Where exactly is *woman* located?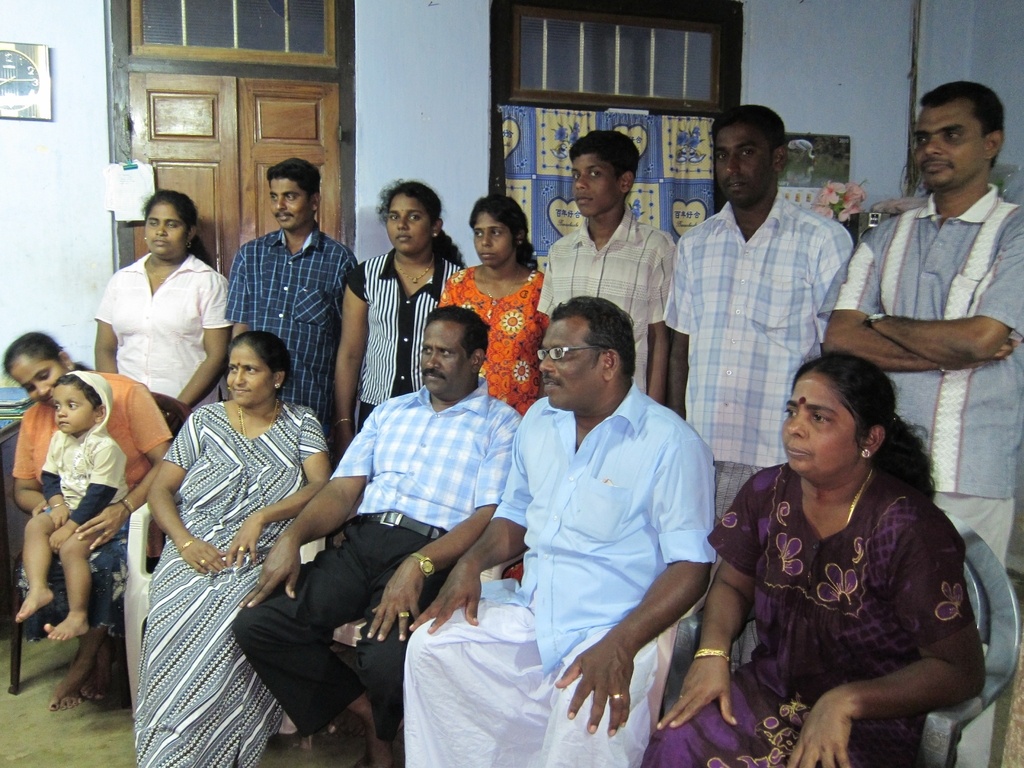
Its bounding box is Rect(127, 296, 329, 767).
